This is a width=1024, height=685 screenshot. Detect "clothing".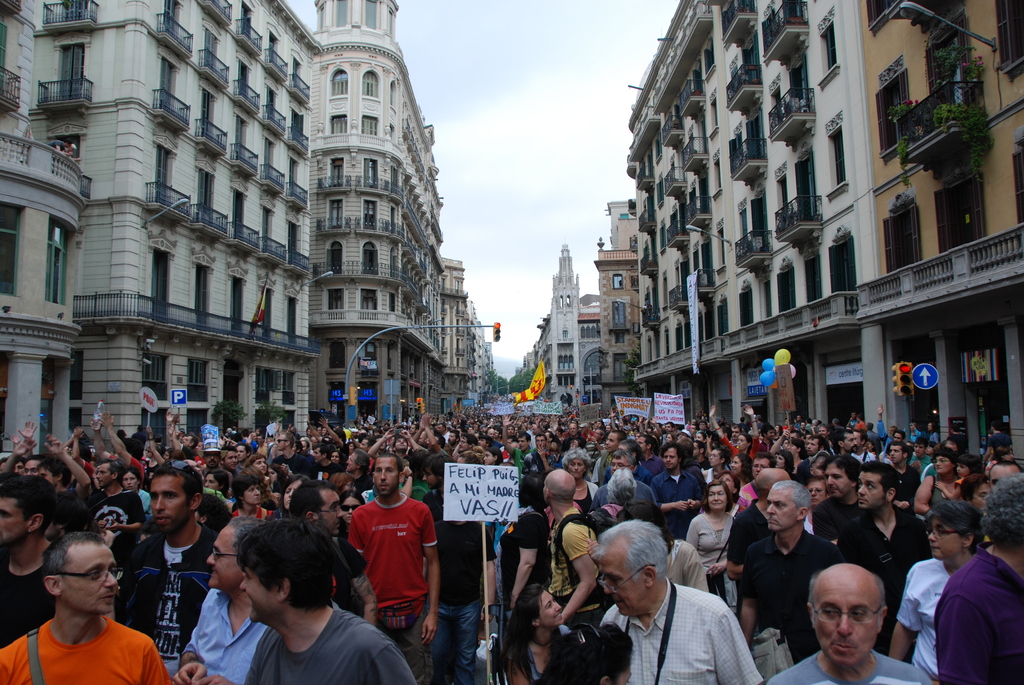
Rect(84, 491, 139, 551).
